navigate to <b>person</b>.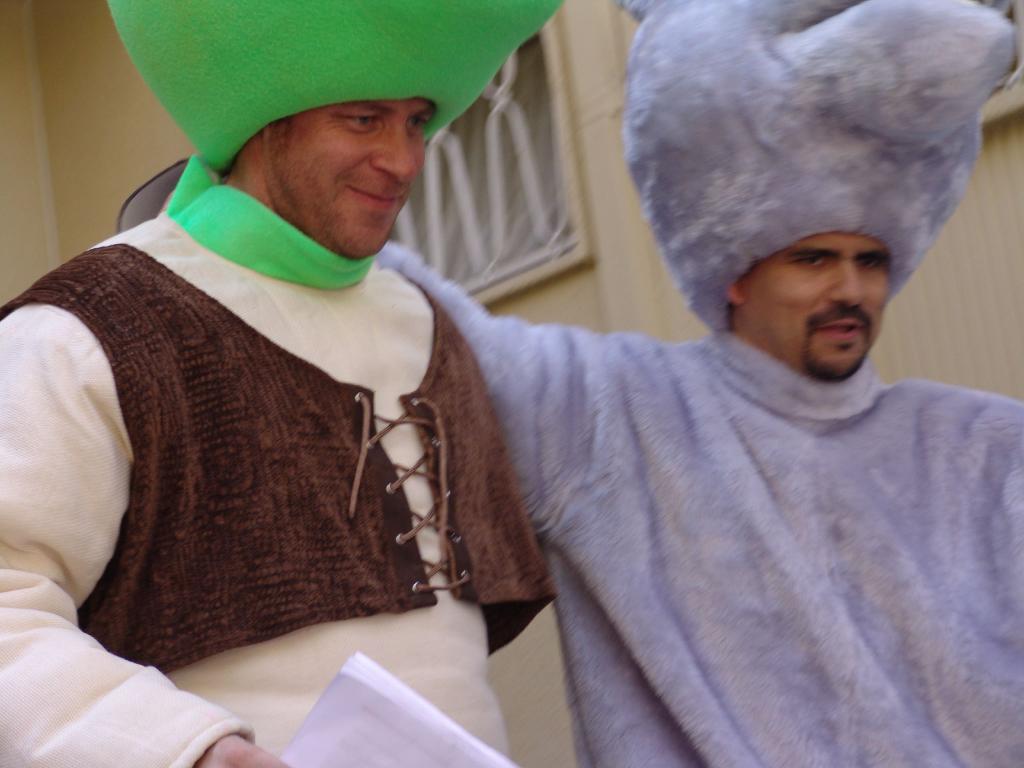
Navigation target: bbox=(371, 0, 1023, 767).
